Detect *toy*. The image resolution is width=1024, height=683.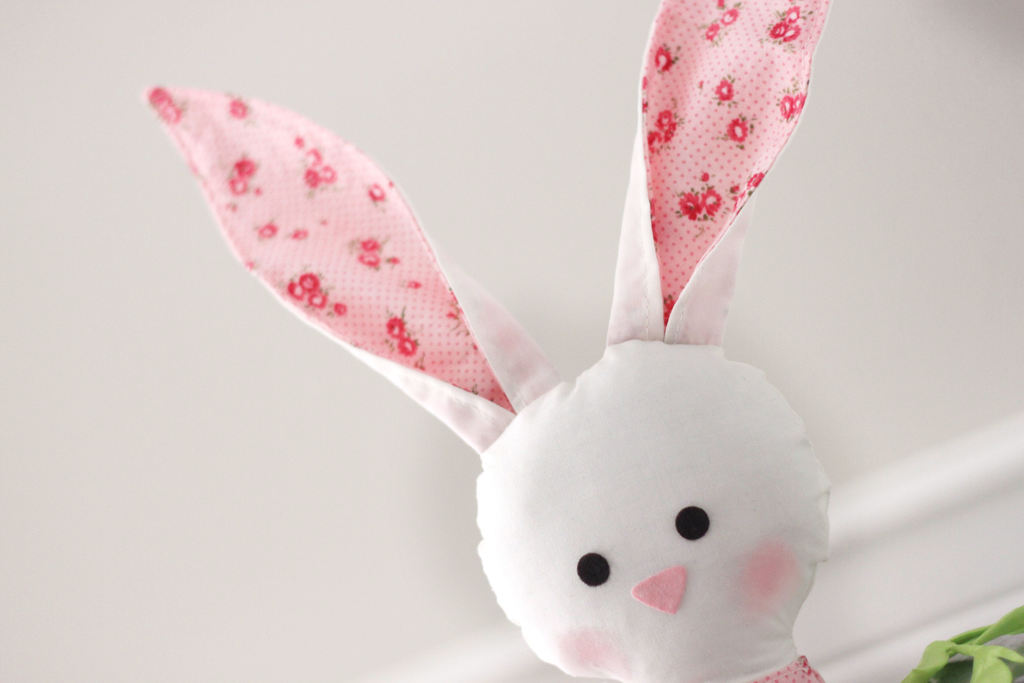
locate(142, 0, 833, 682).
